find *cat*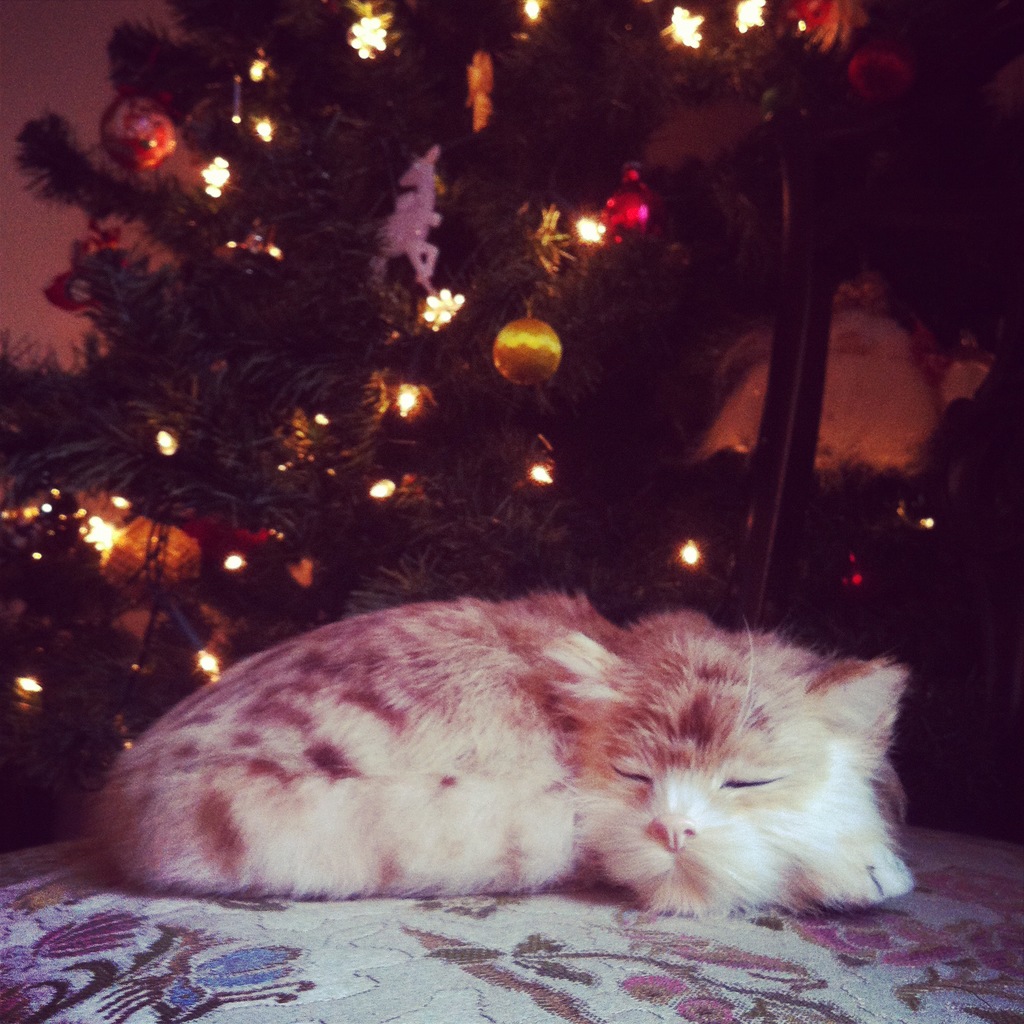
(left=93, top=588, right=914, bottom=917)
